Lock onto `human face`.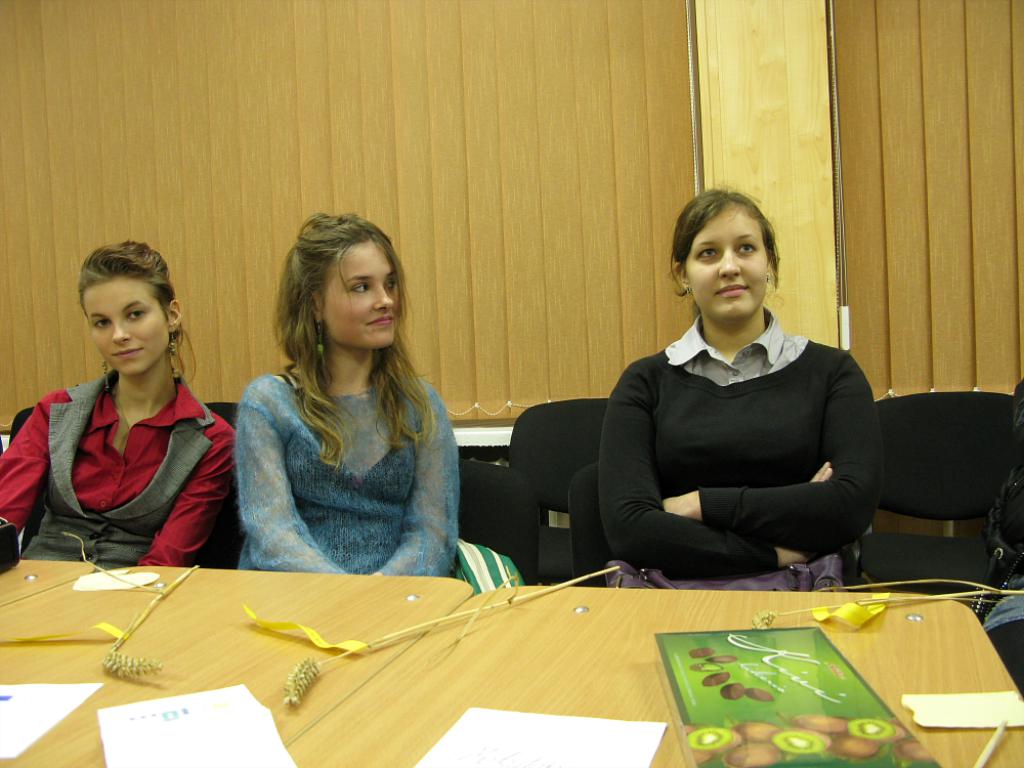
Locked: box=[323, 232, 398, 346].
